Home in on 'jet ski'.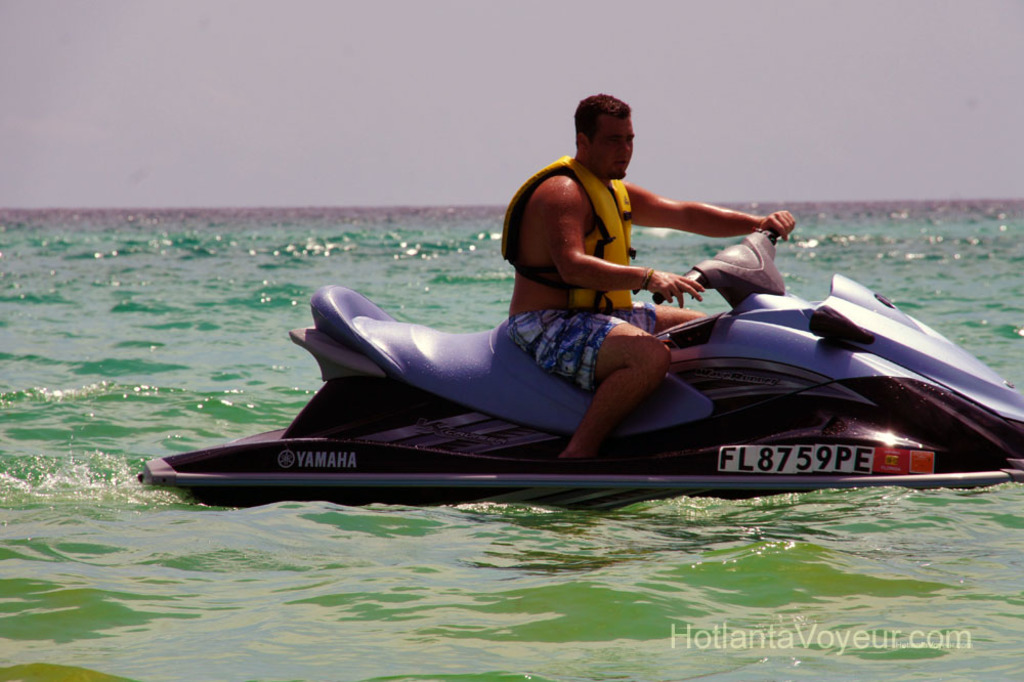
Homed in at bbox=(136, 222, 1023, 509).
